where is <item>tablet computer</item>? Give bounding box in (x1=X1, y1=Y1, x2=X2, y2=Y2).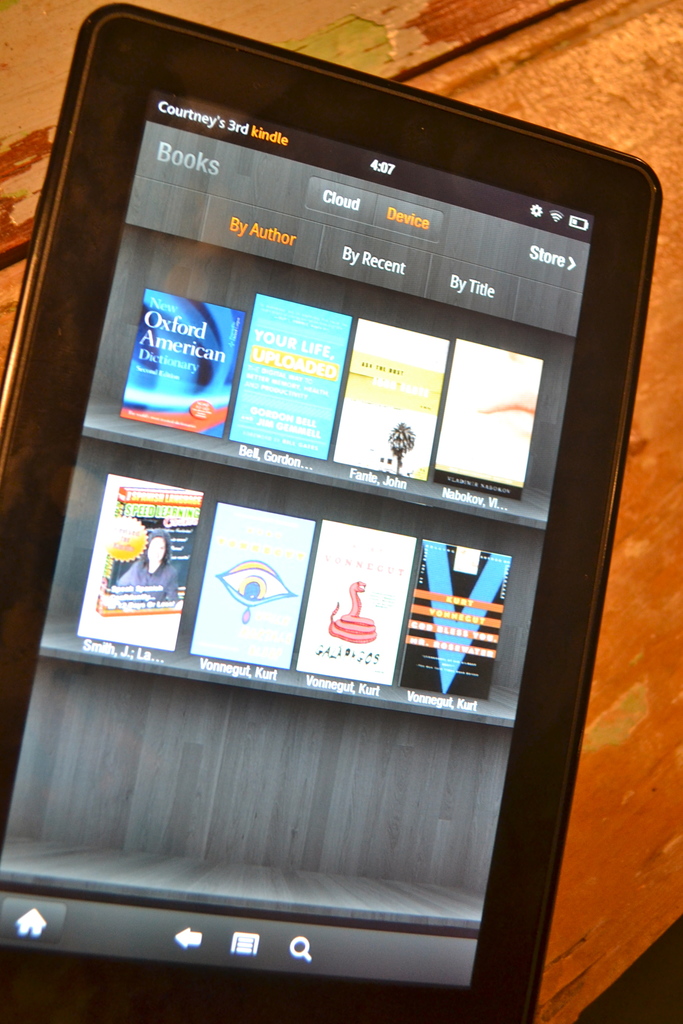
(x1=0, y1=3, x2=666, y2=1023).
